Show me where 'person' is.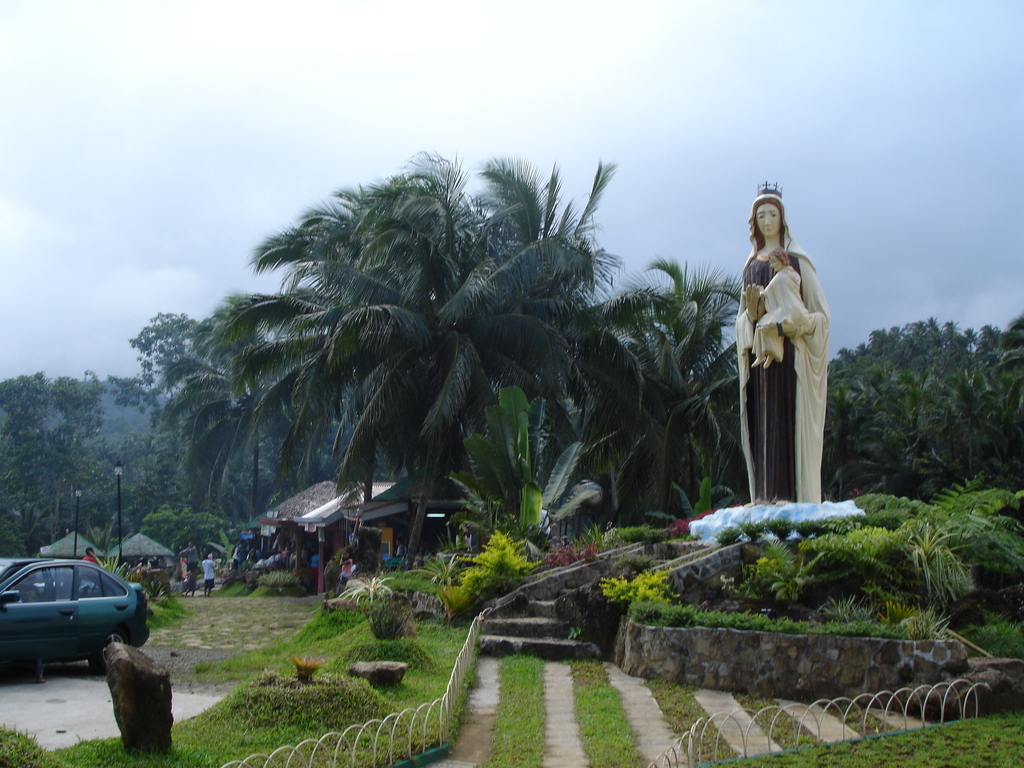
'person' is at <box>83,548,100,566</box>.
